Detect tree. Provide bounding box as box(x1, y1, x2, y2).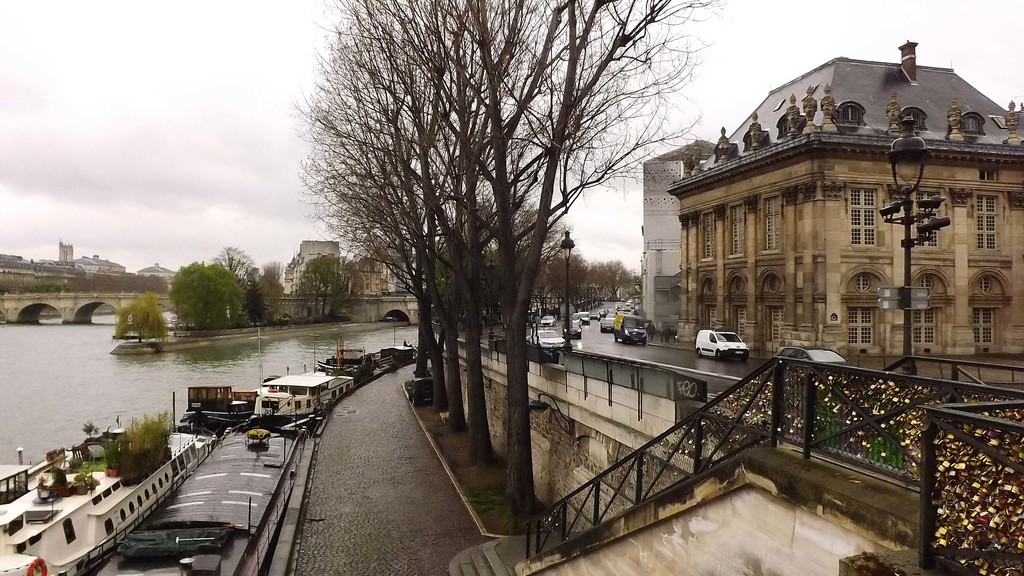
box(216, 244, 249, 319).
